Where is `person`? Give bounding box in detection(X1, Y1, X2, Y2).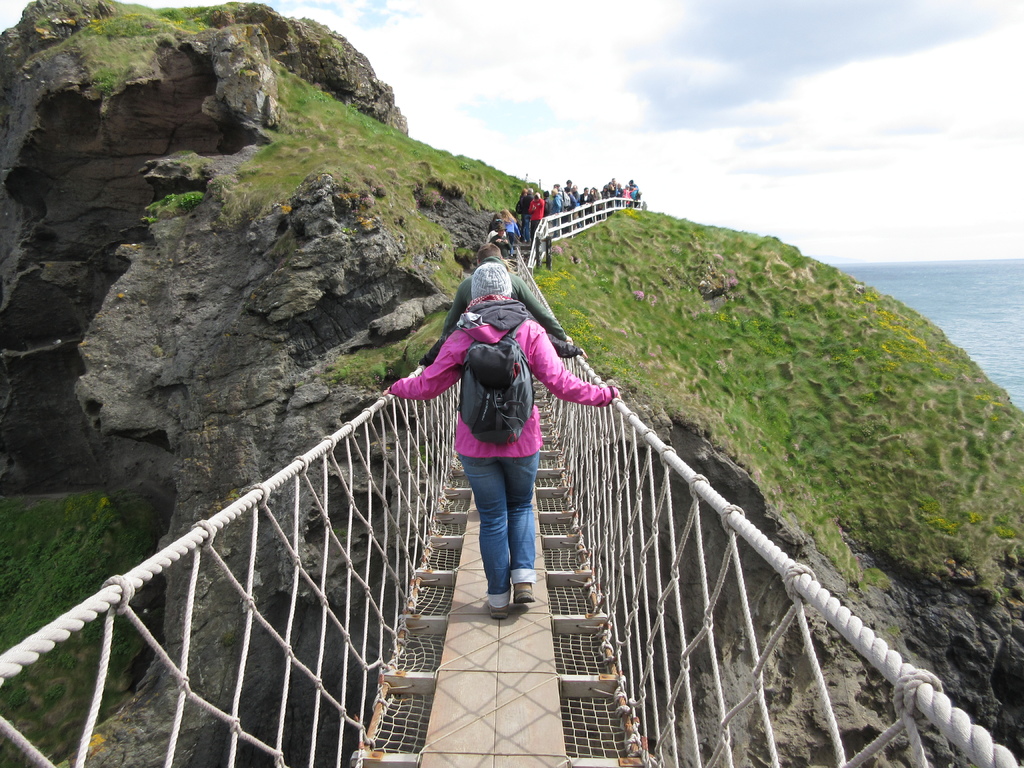
detection(411, 254, 588, 369).
